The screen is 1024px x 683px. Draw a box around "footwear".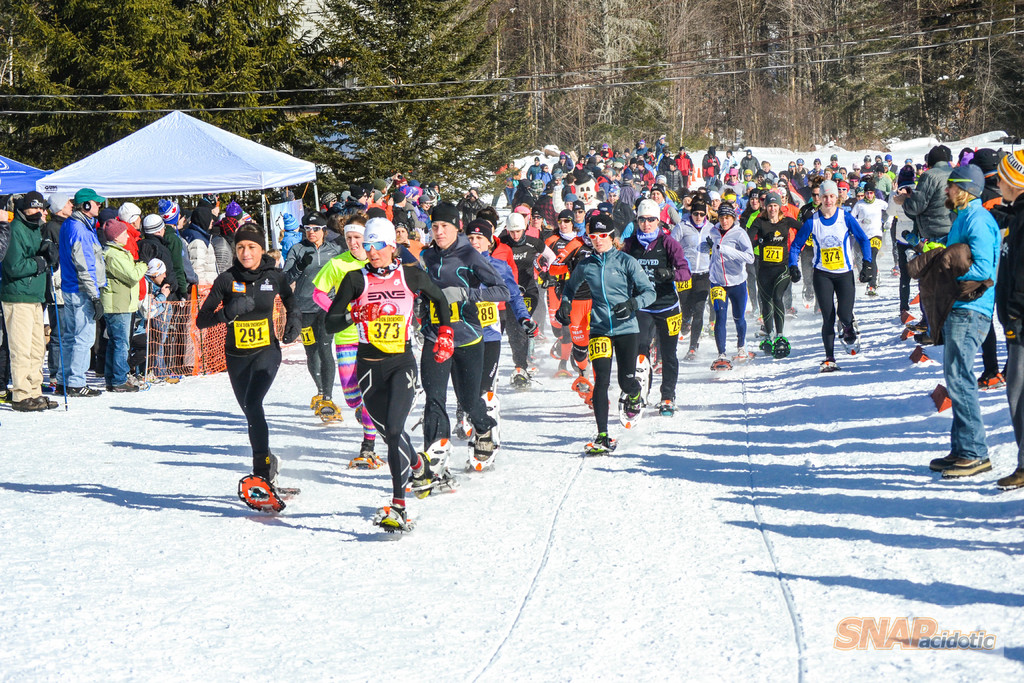
[996, 465, 1023, 491].
